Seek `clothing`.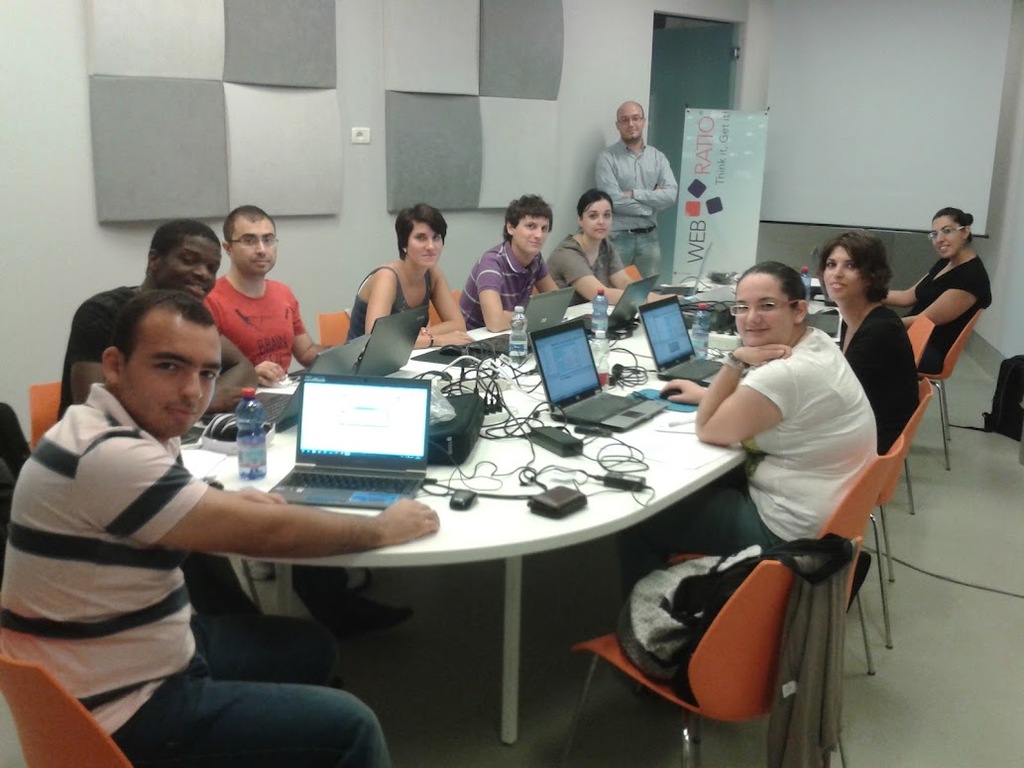
region(454, 232, 546, 337).
